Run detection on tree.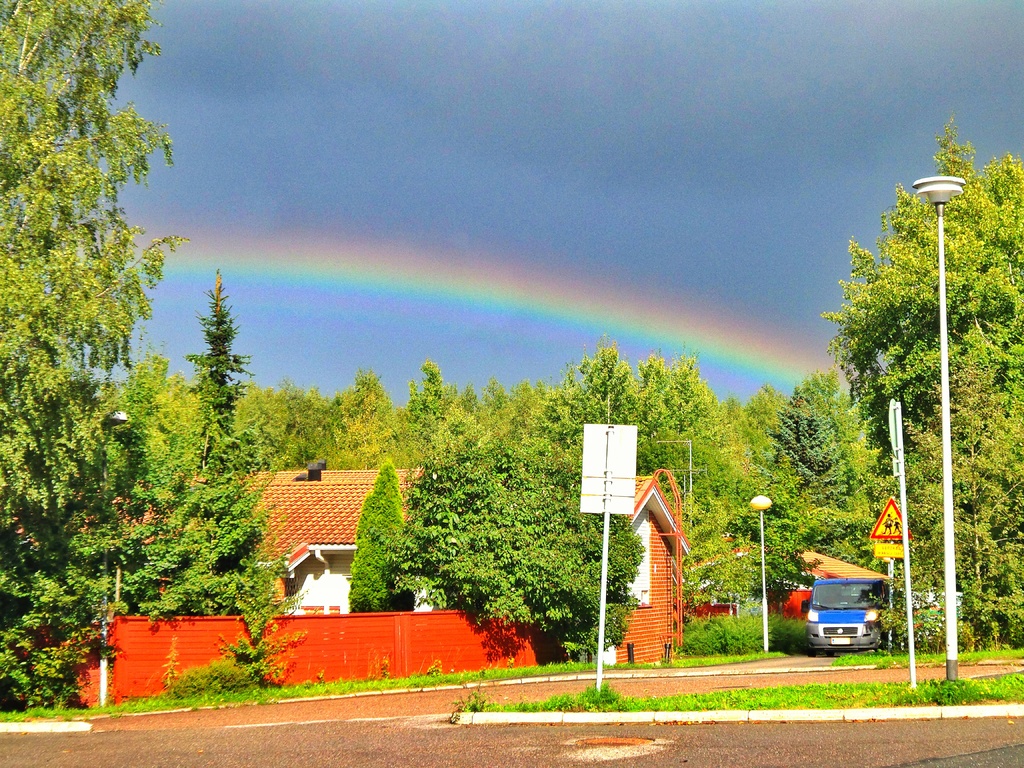
Result: 5 6 173 593.
